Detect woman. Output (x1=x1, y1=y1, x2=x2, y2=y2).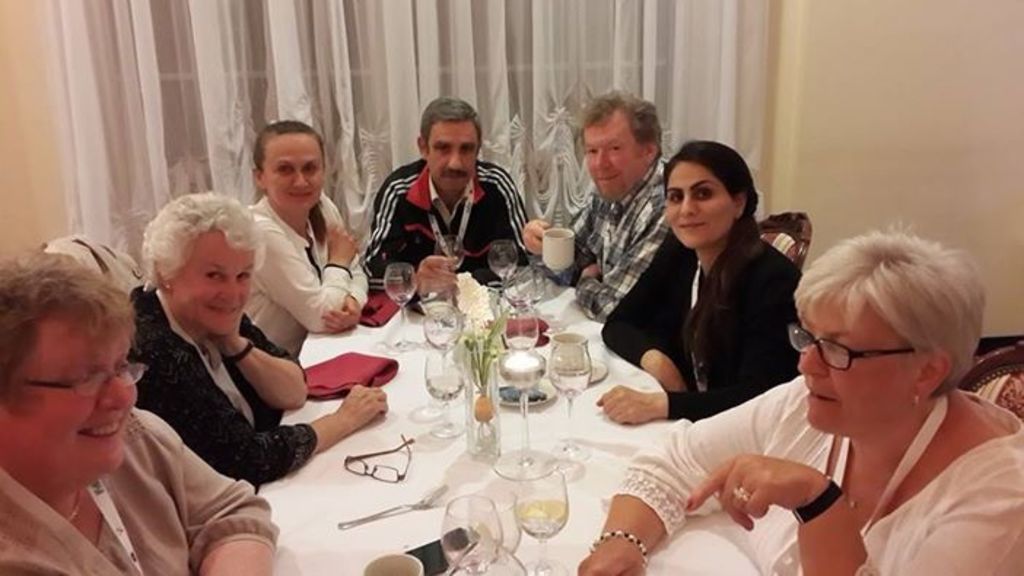
(x1=588, y1=143, x2=807, y2=439).
